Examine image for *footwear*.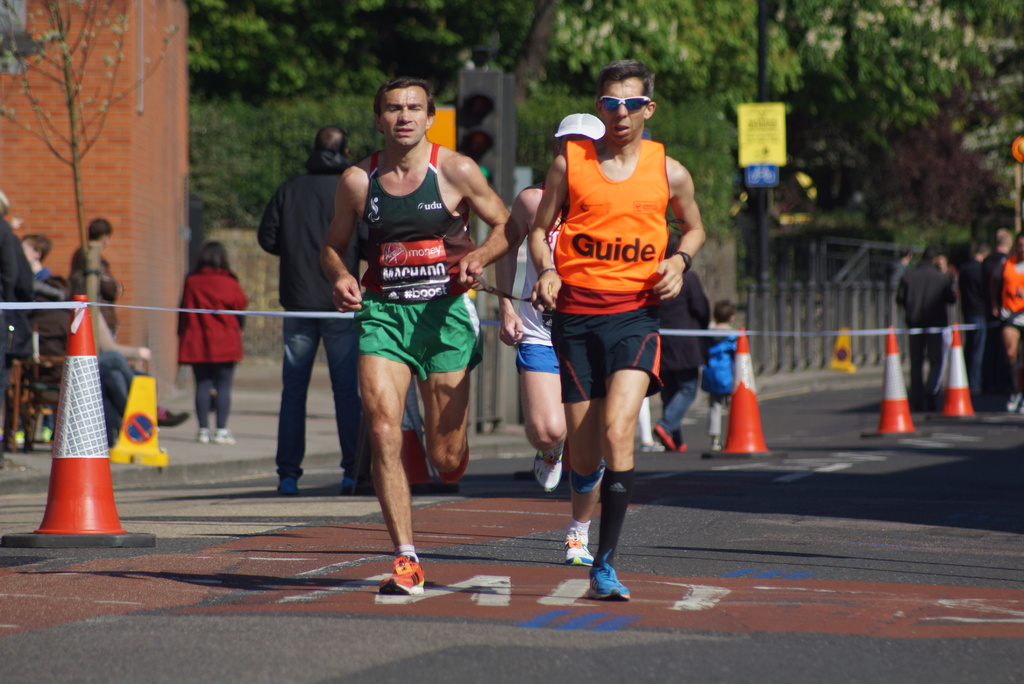
Examination result: <bbox>532, 446, 561, 493</bbox>.
